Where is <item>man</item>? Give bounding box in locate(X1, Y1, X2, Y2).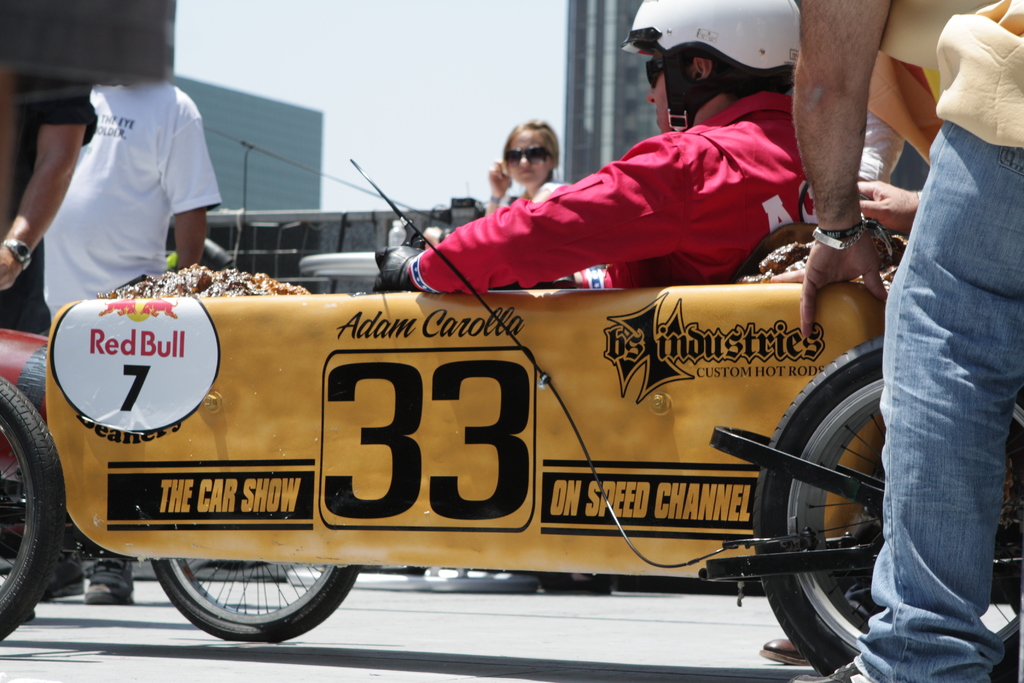
locate(455, 29, 867, 334).
